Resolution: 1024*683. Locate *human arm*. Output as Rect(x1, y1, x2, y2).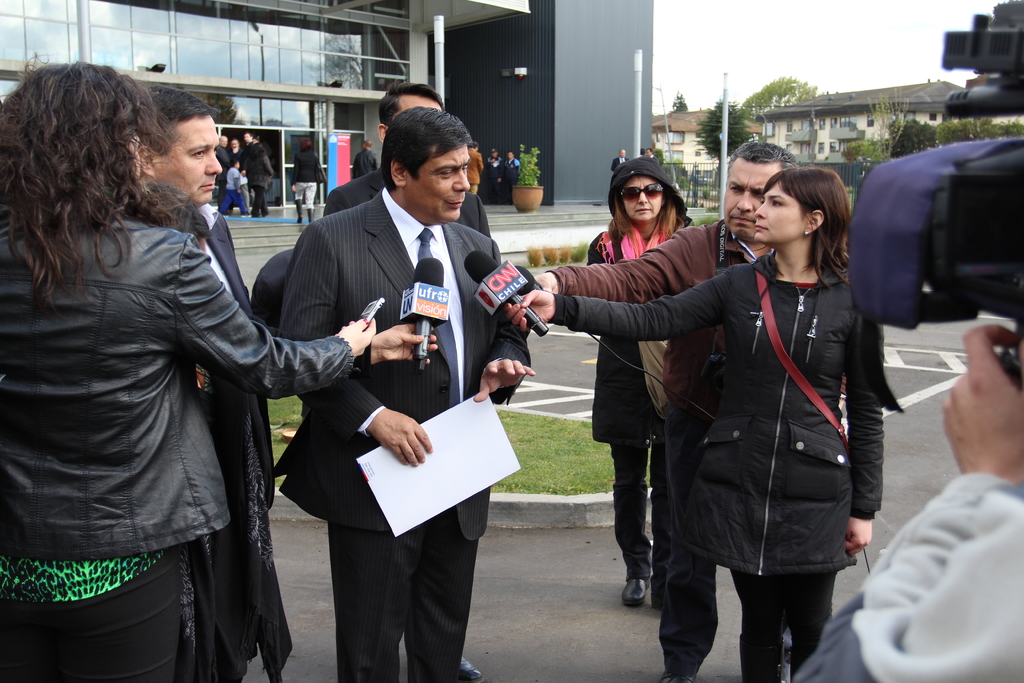
Rect(499, 266, 732, 338).
